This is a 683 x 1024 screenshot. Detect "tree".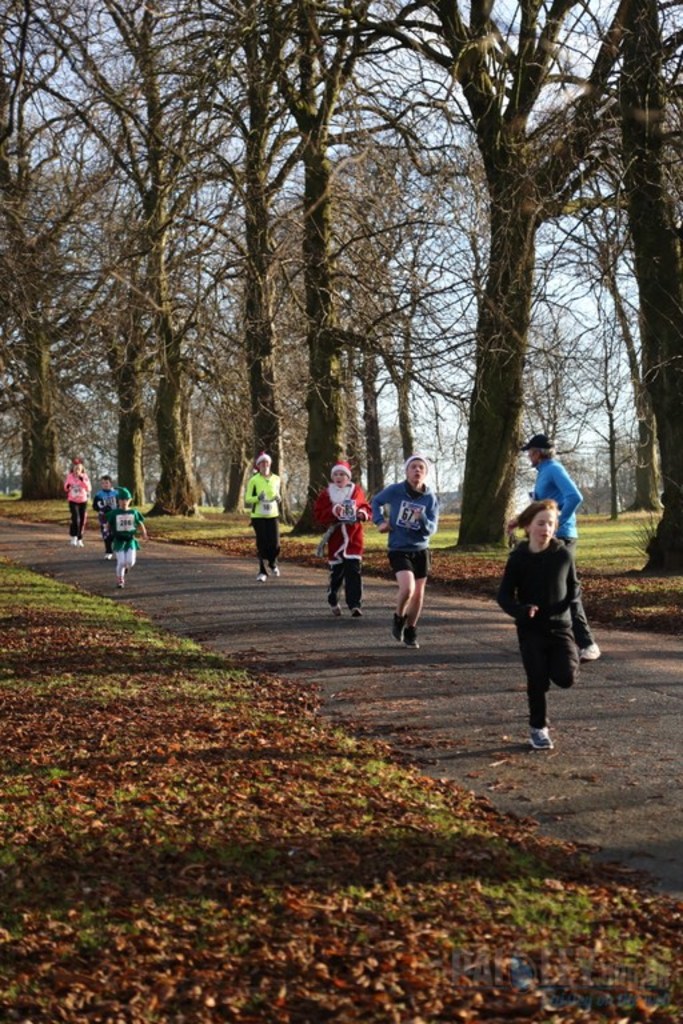
{"left": 556, "top": 0, "right": 682, "bottom": 583}.
